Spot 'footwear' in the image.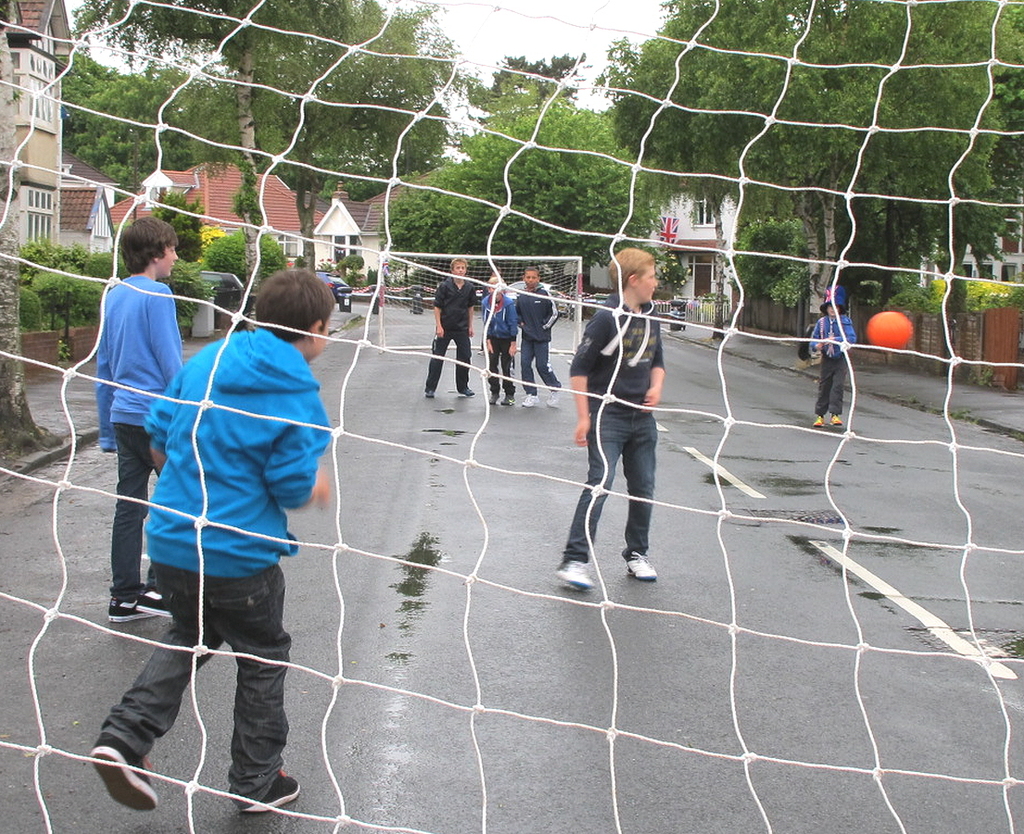
'footwear' found at [553, 559, 596, 589].
